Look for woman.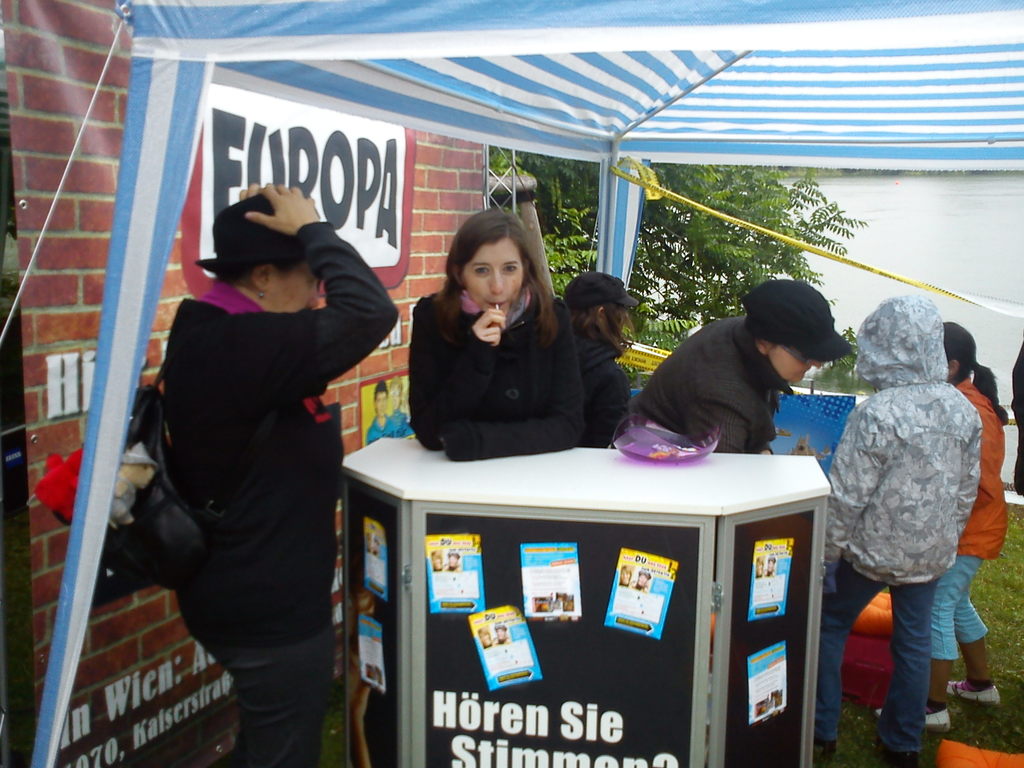
Found: [x1=407, y1=203, x2=582, y2=461].
